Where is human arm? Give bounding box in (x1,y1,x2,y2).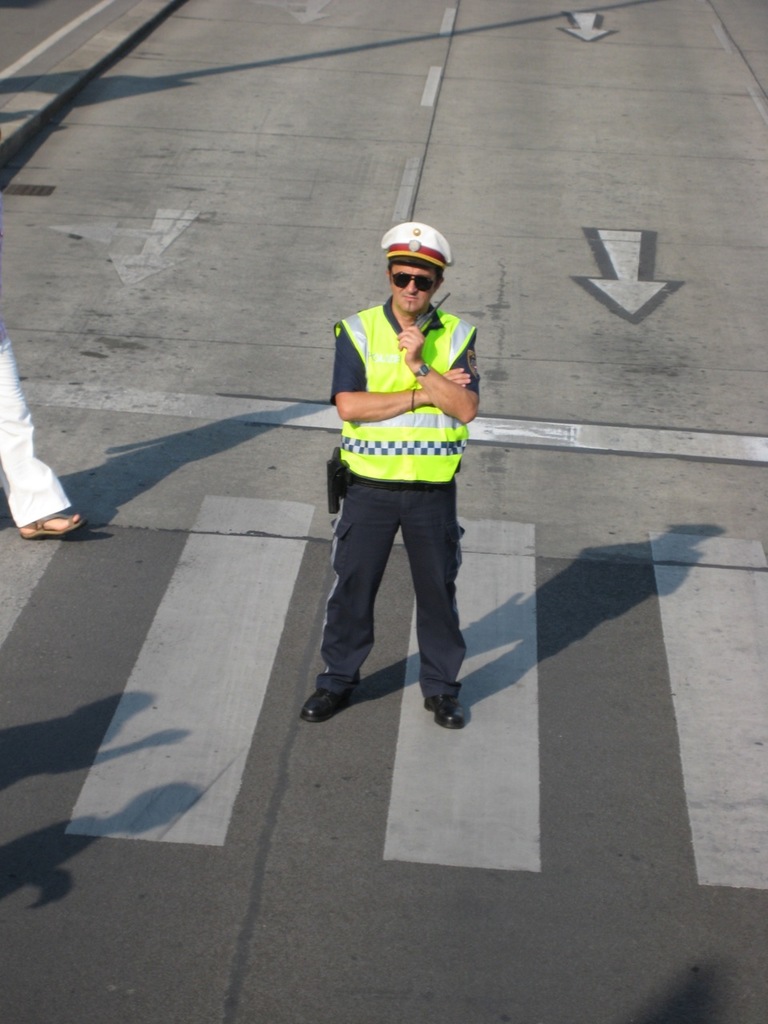
(419,342,492,431).
